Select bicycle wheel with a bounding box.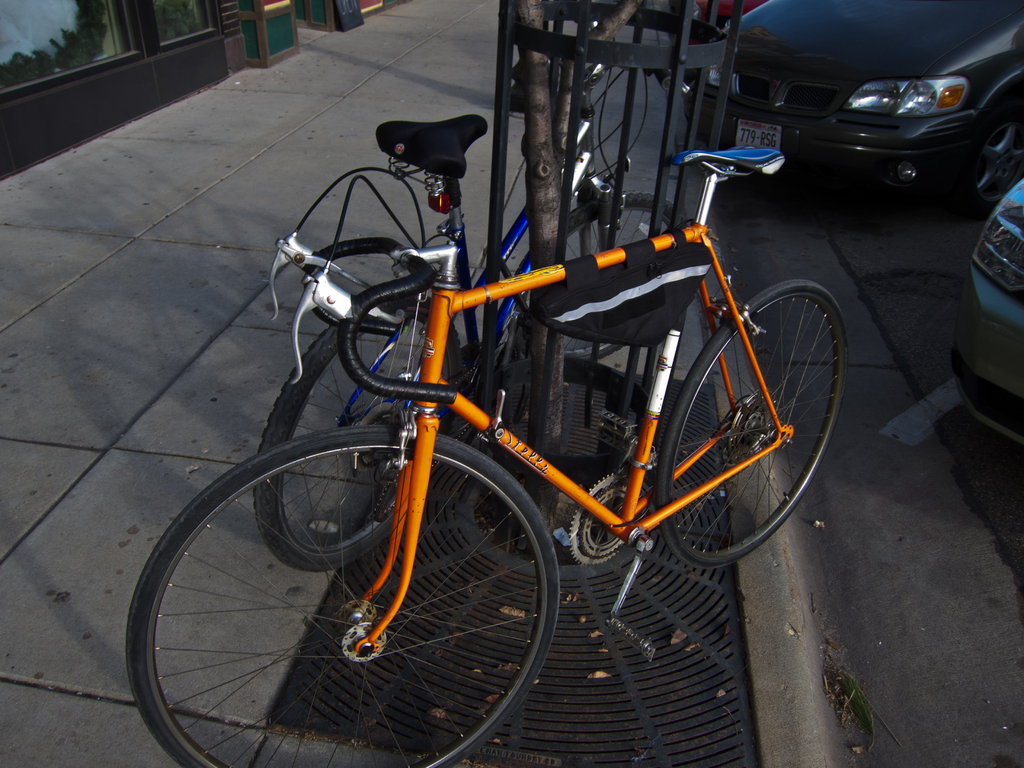
(x1=250, y1=283, x2=463, y2=571).
